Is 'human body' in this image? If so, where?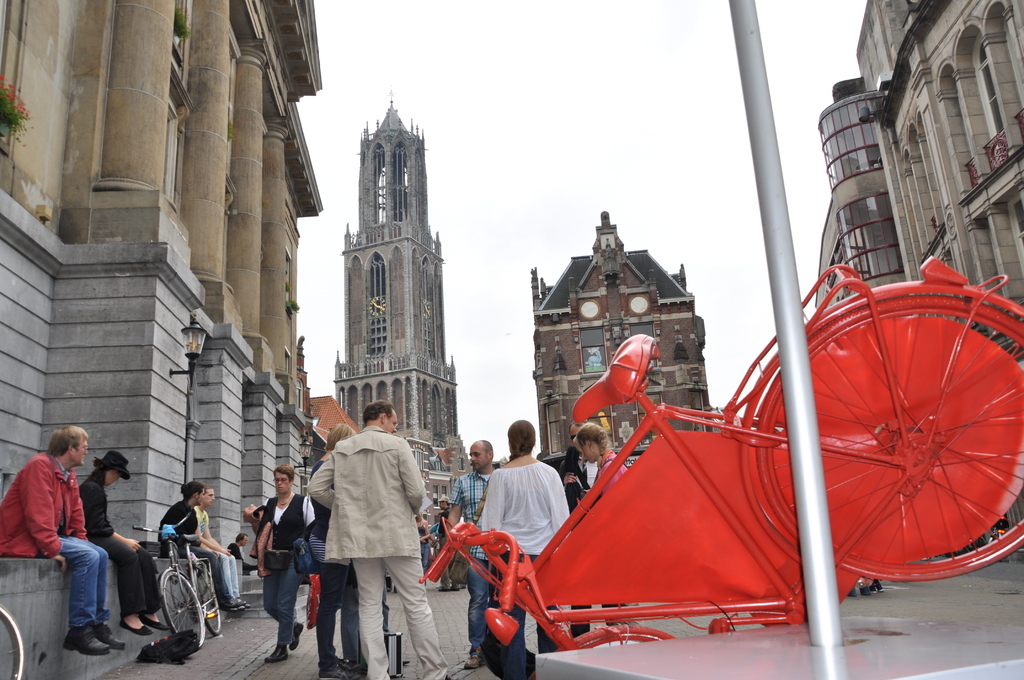
Yes, at Rect(76, 442, 168, 634).
